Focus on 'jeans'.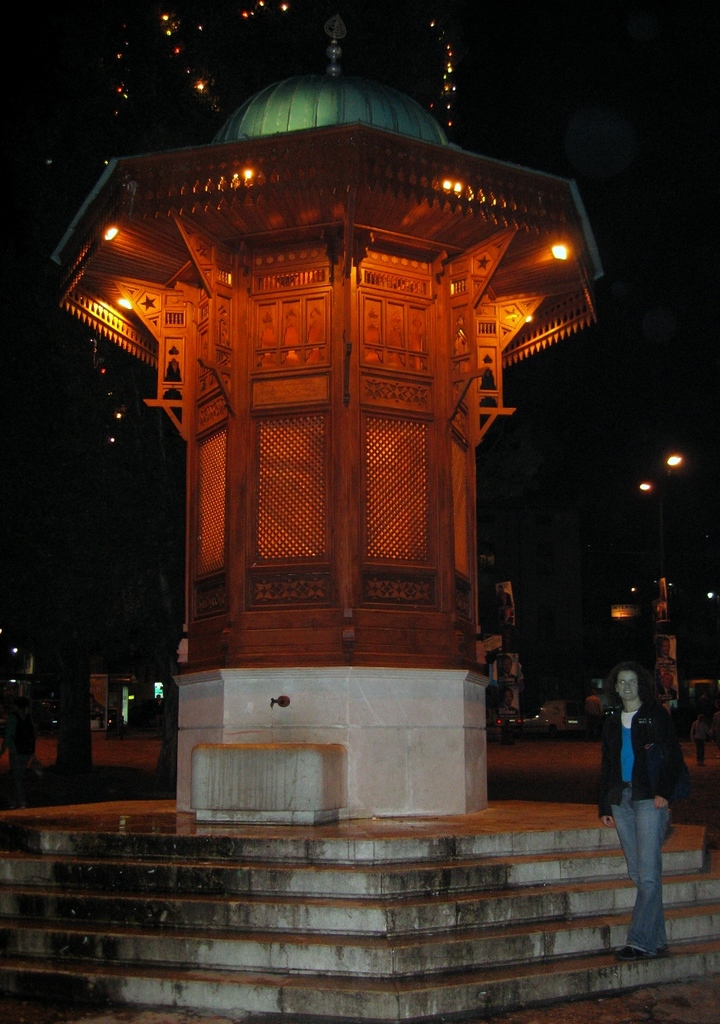
Focused at {"left": 608, "top": 782, "right": 670, "bottom": 956}.
